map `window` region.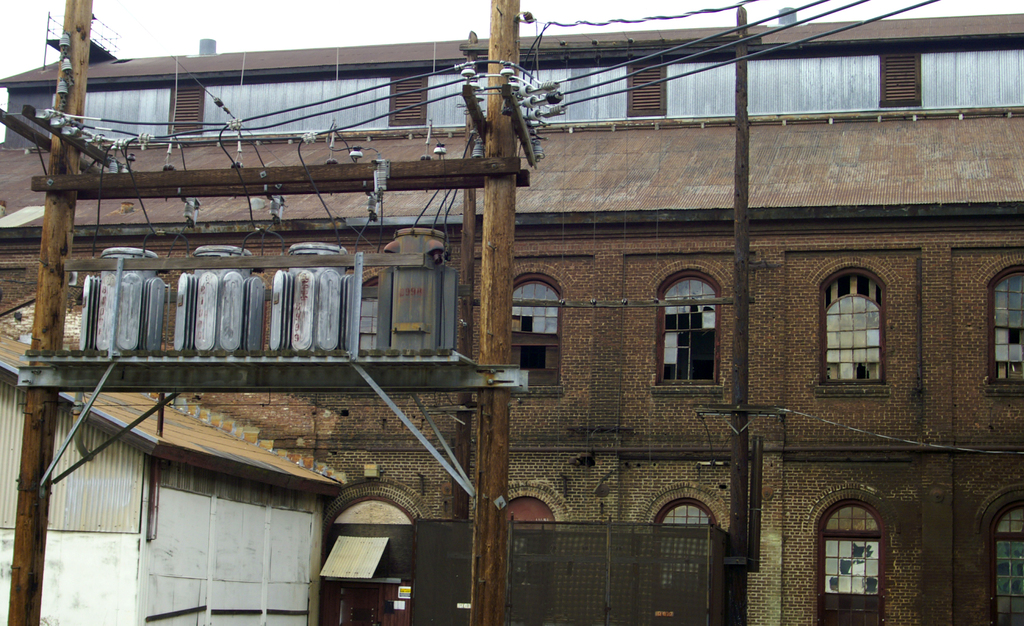
Mapped to [x1=652, y1=499, x2=717, y2=625].
